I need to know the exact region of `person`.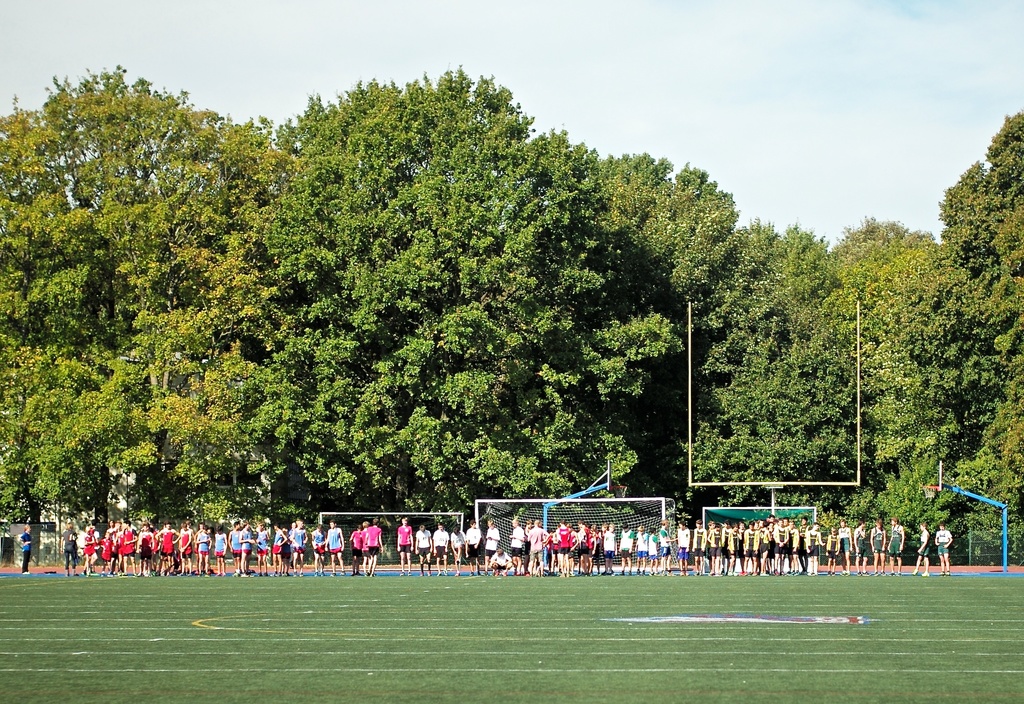
Region: select_region(361, 523, 371, 575).
